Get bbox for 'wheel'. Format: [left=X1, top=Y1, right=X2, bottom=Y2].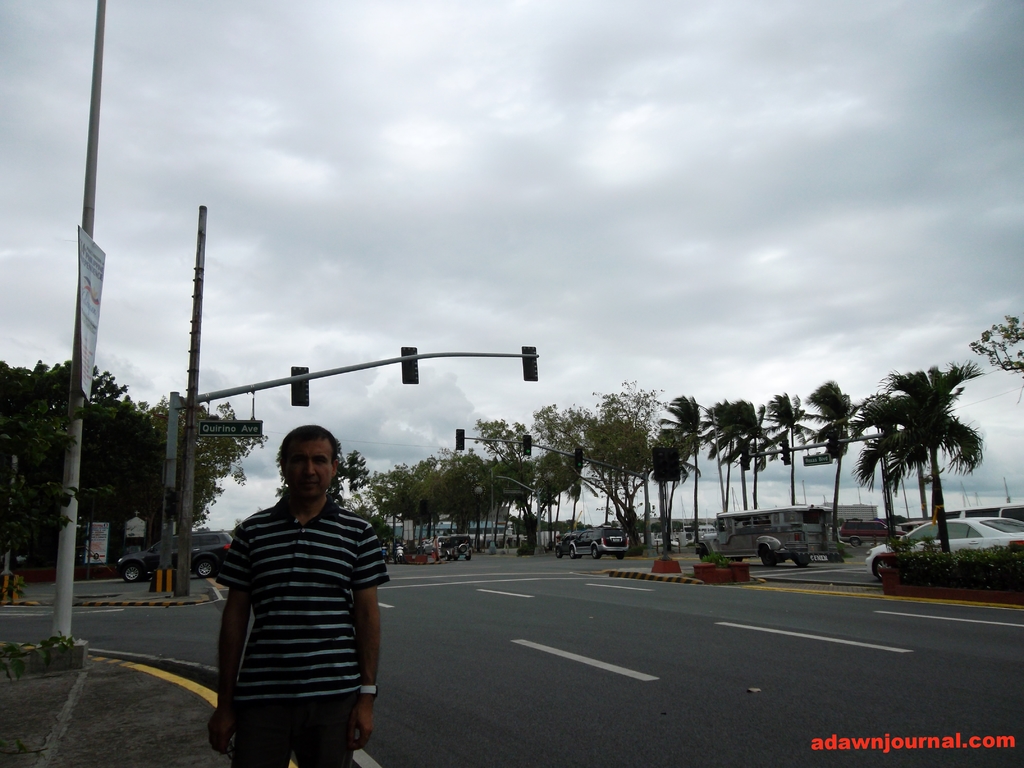
[left=460, top=544, right=468, bottom=552].
